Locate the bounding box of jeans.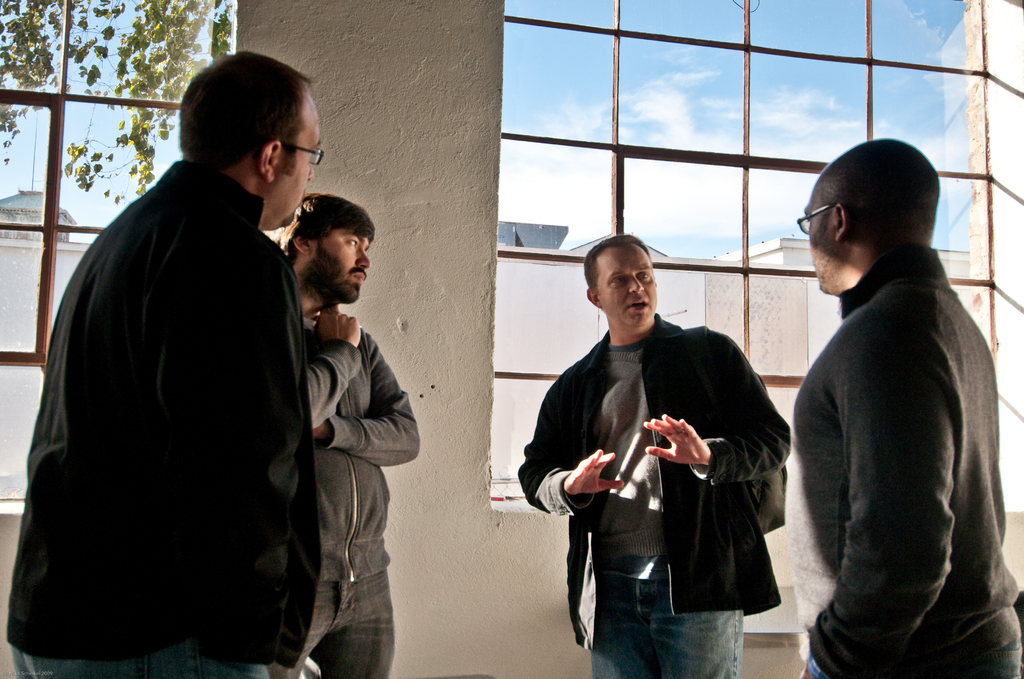
Bounding box: rect(261, 570, 401, 678).
